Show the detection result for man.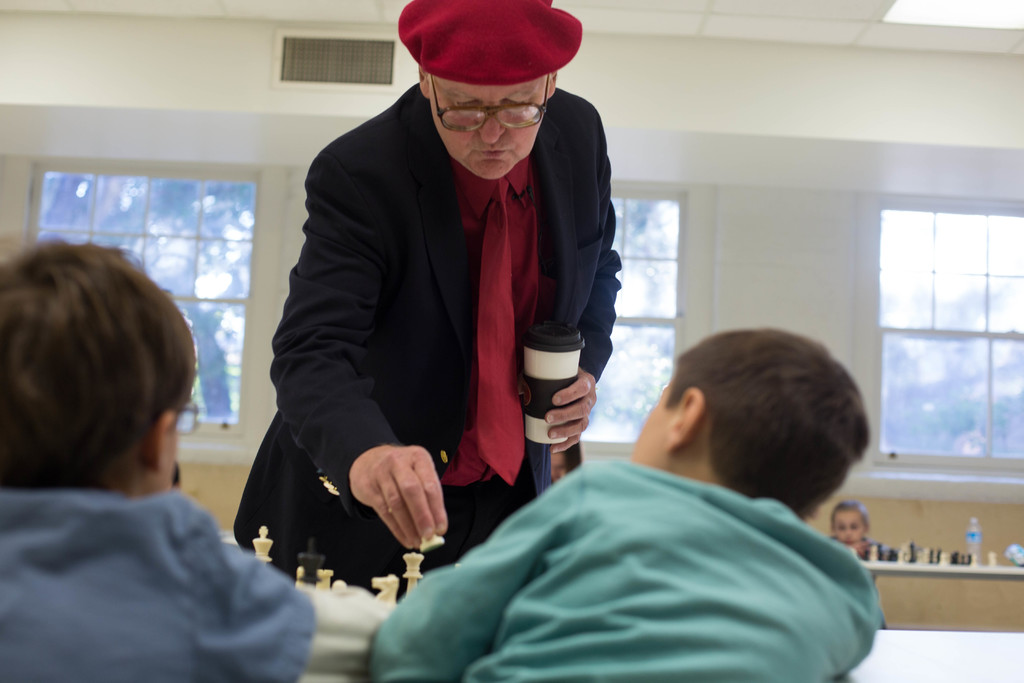
x1=252, y1=0, x2=639, y2=620.
